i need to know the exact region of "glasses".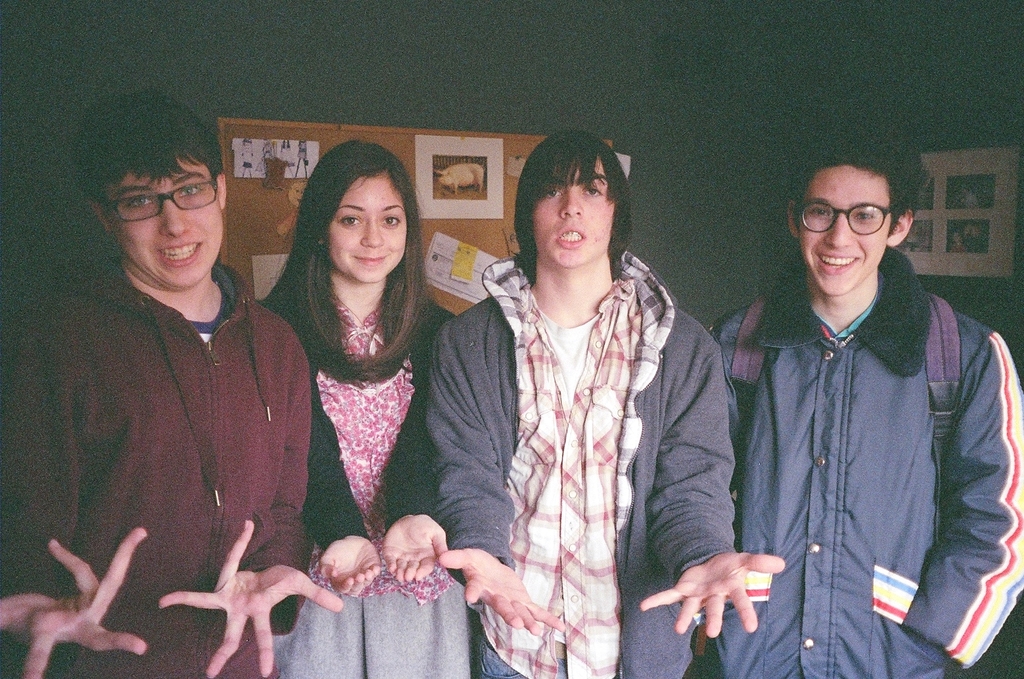
Region: x1=94 y1=184 x2=216 y2=221.
